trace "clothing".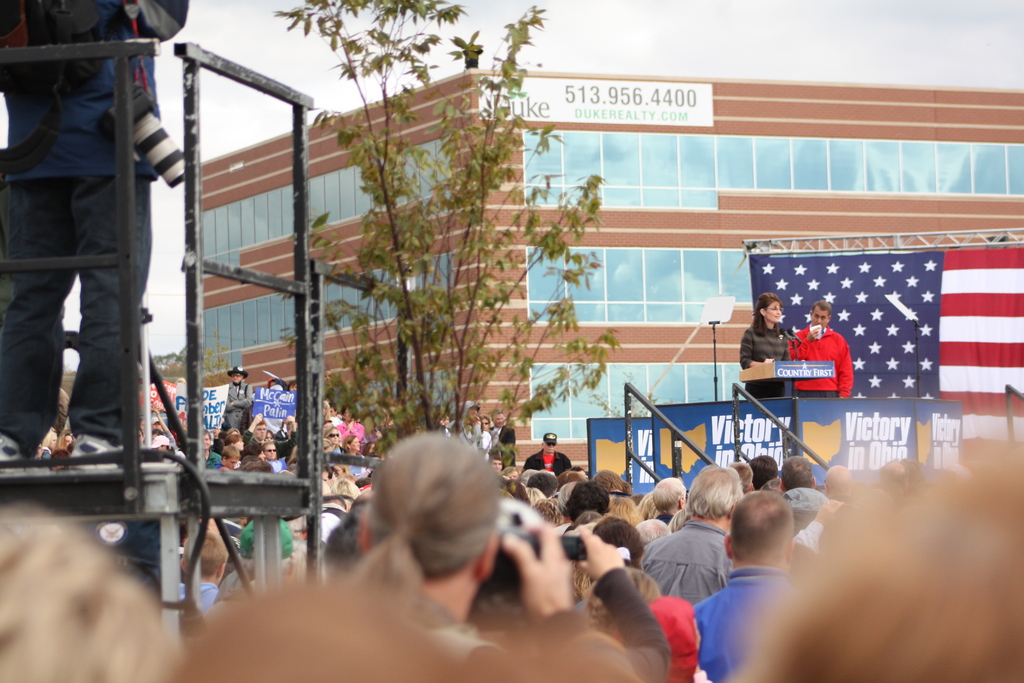
Traced to x1=0, y1=0, x2=186, y2=444.
